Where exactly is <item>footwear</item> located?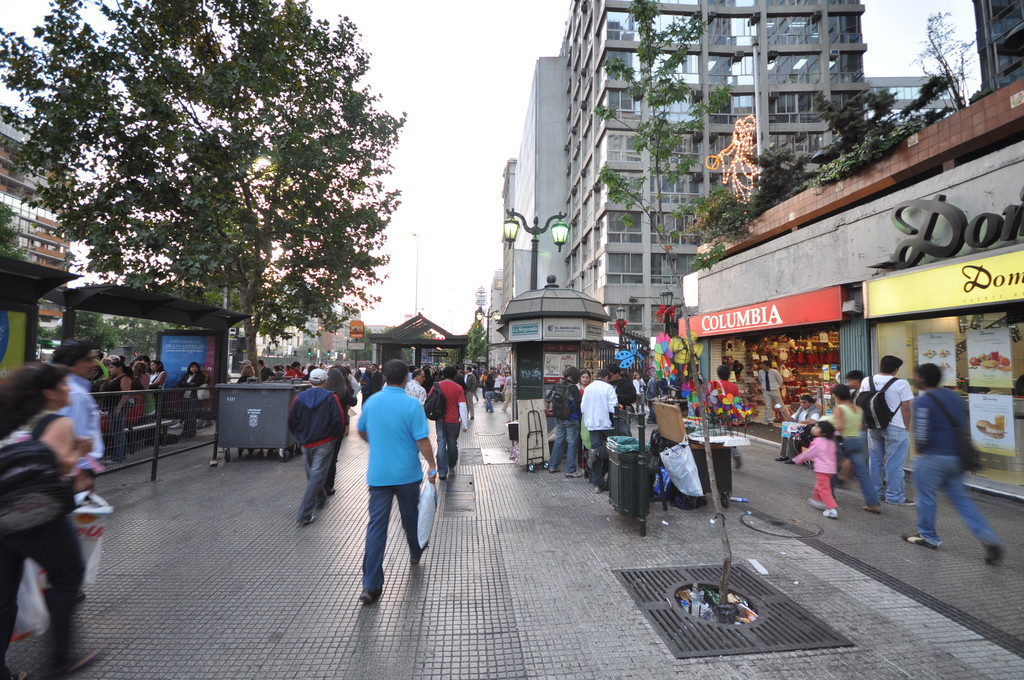
Its bounding box is <box>866,503,881,517</box>.
